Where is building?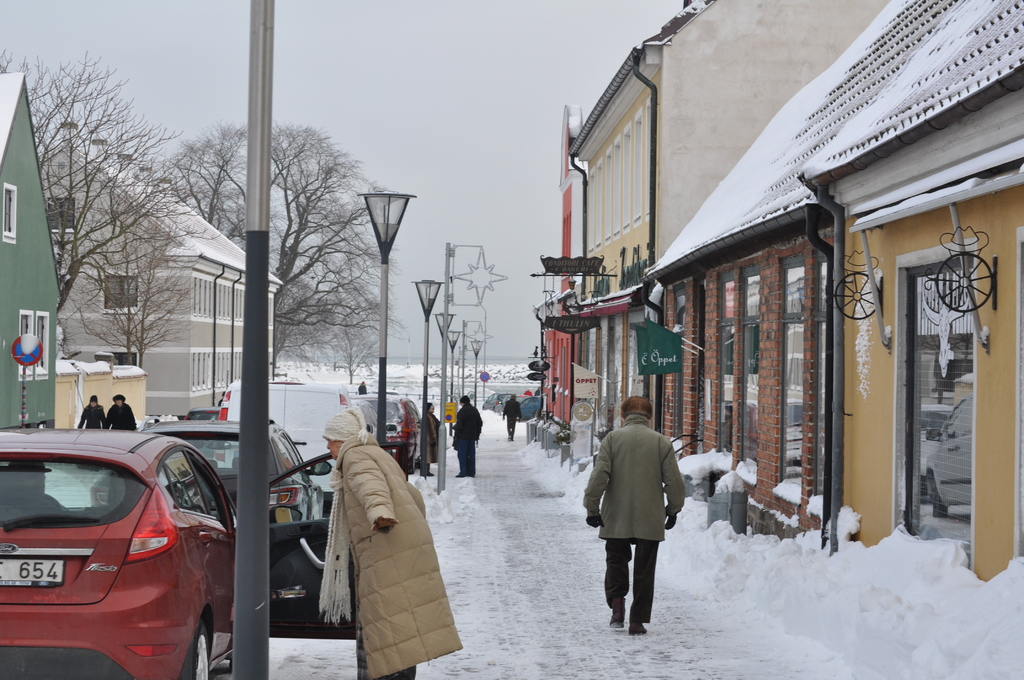
l=650, t=3, r=892, b=541.
